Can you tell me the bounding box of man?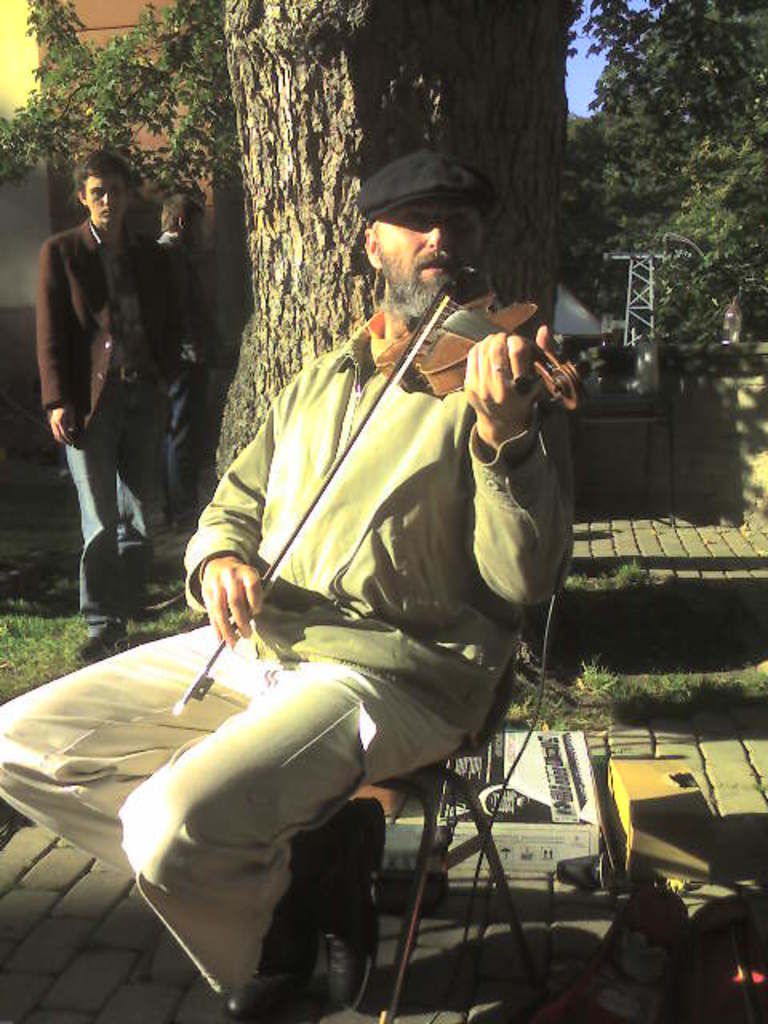
155,194,221,534.
